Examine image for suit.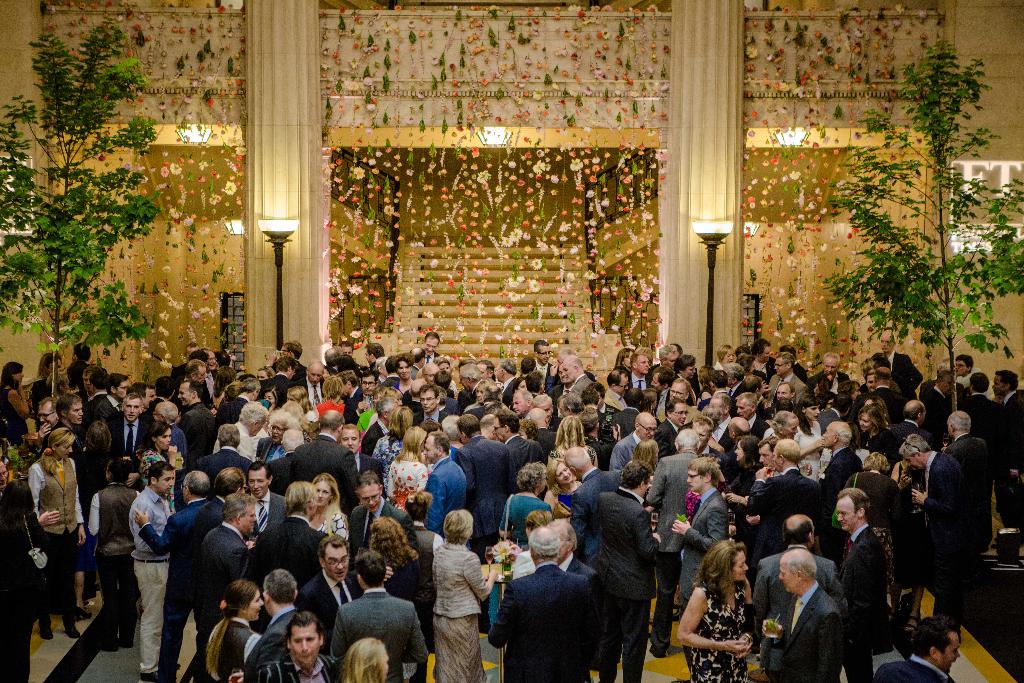
Examination result: {"x1": 106, "y1": 415, "x2": 156, "y2": 473}.
